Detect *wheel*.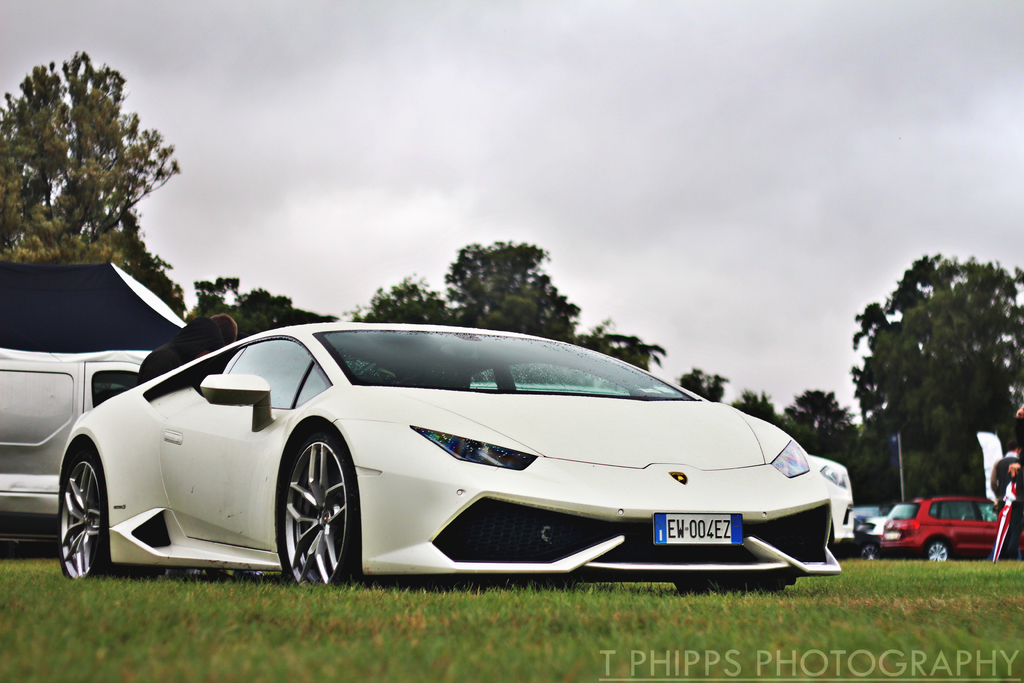
Detected at 931:542:950:562.
